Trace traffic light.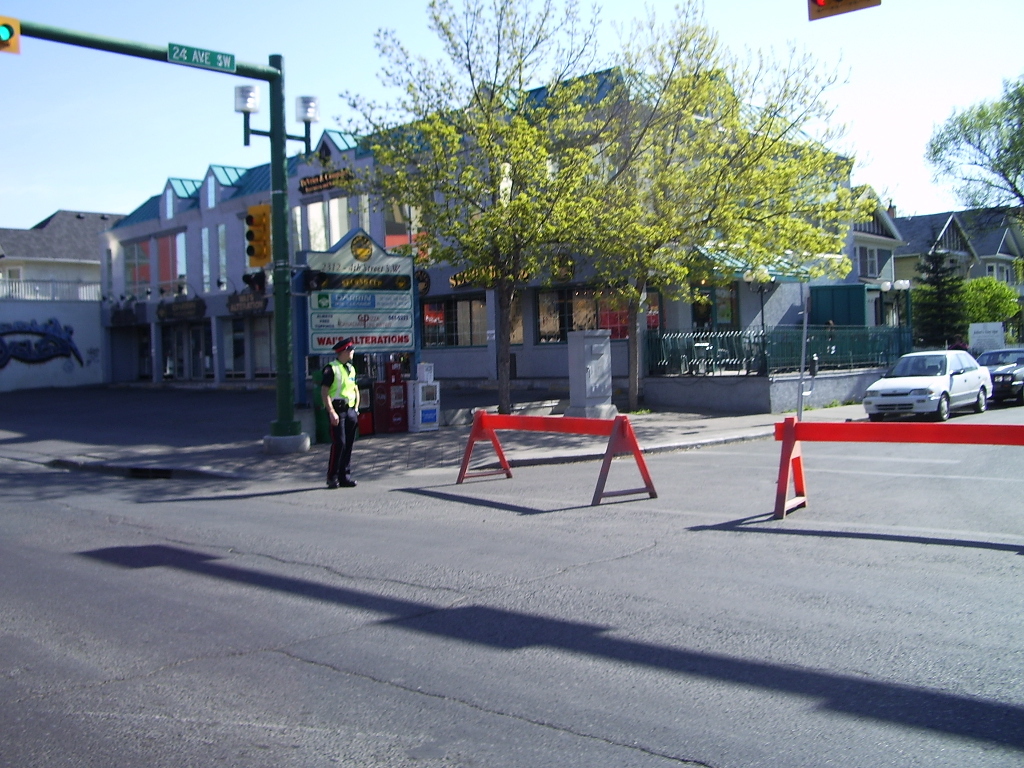
Traced to [0,13,24,57].
